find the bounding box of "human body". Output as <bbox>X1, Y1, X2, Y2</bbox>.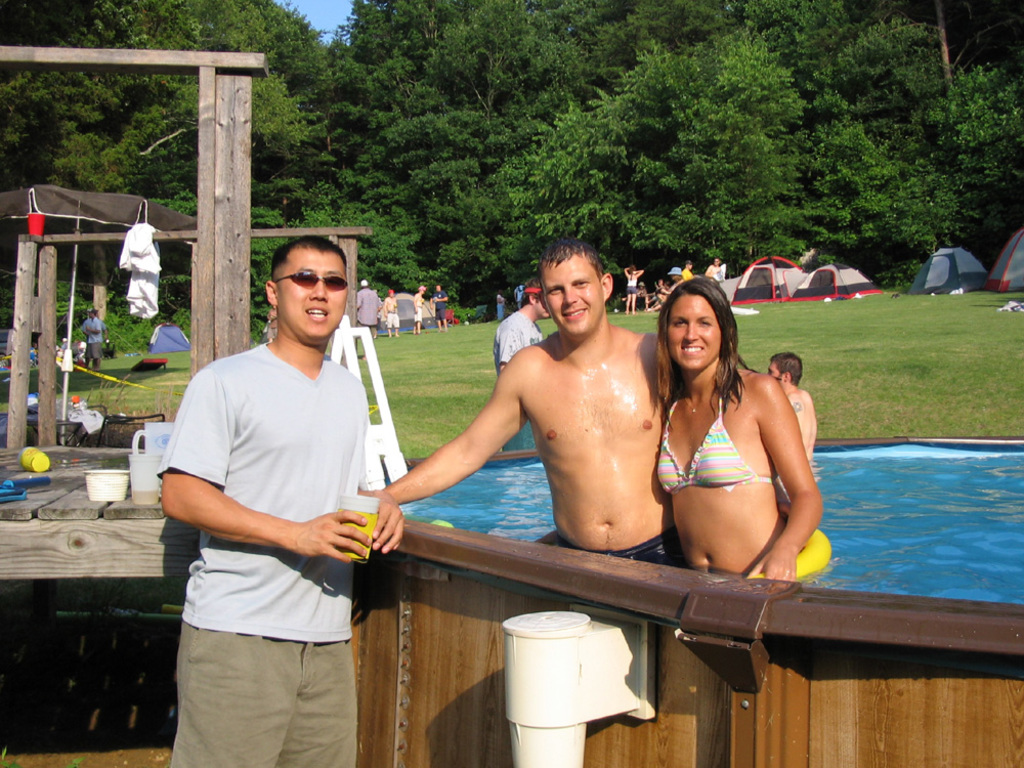
<bbox>706, 256, 727, 282</bbox>.
